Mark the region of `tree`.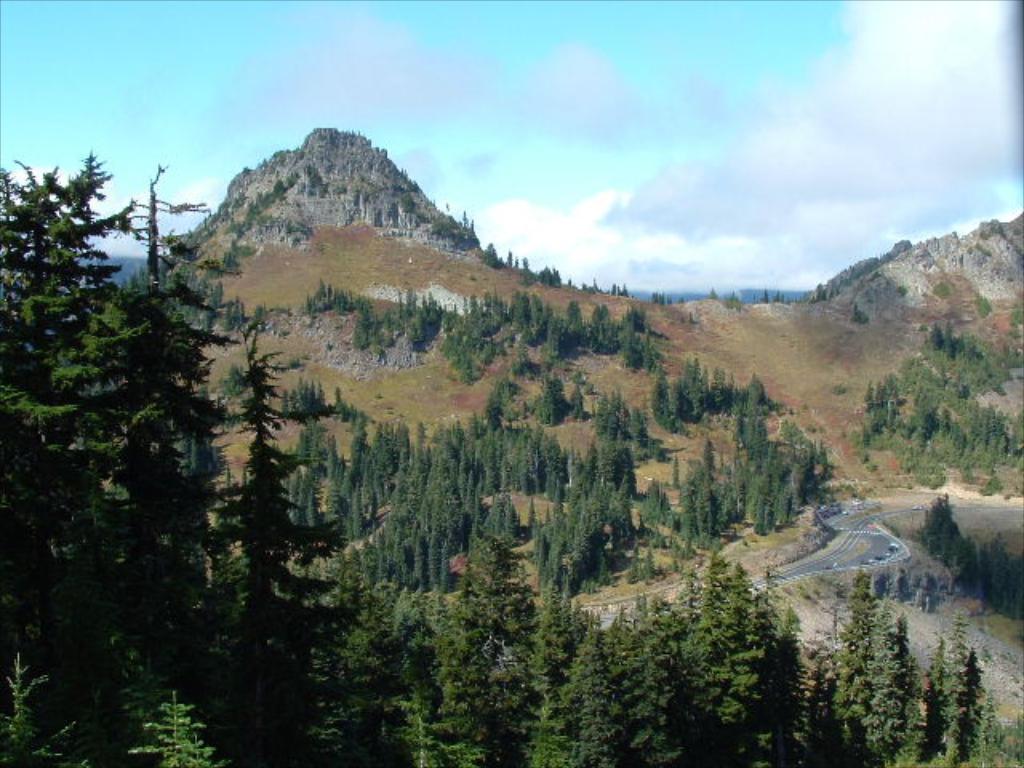
Region: [x1=864, y1=629, x2=917, y2=763].
